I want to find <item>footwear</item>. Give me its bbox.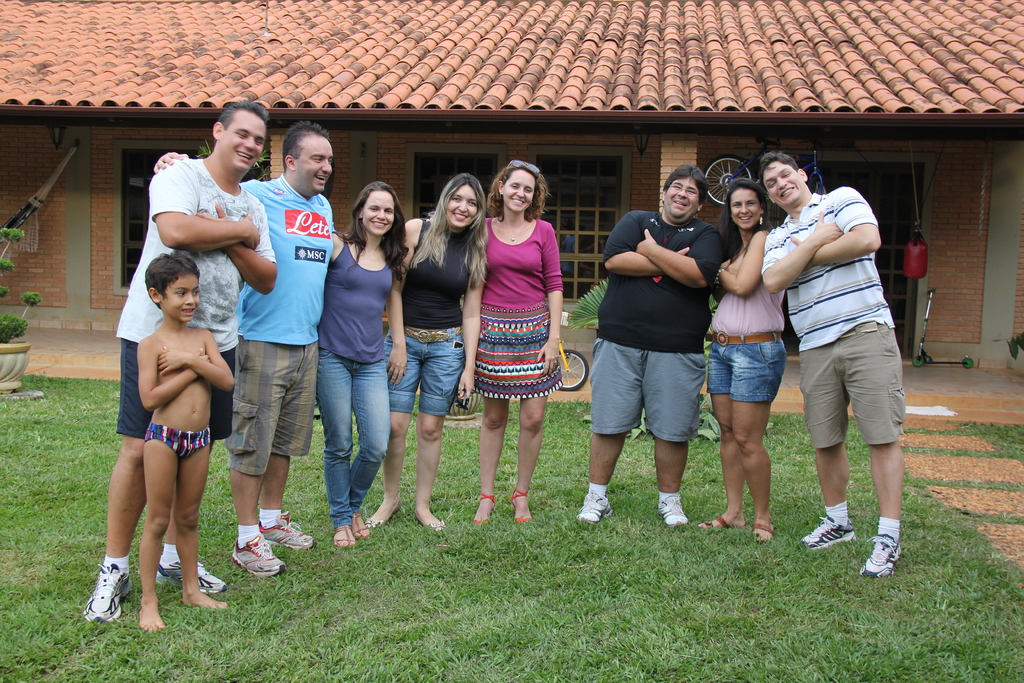
(336,522,357,545).
